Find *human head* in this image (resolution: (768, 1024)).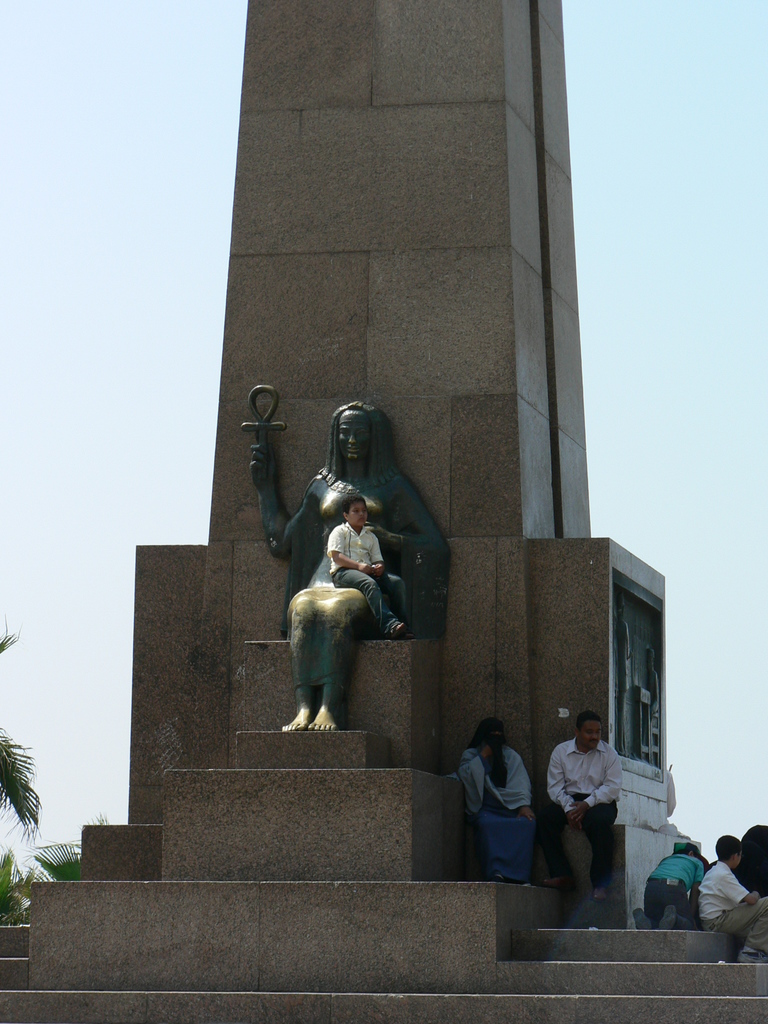
l=315, t=402, r=406, b=488.
